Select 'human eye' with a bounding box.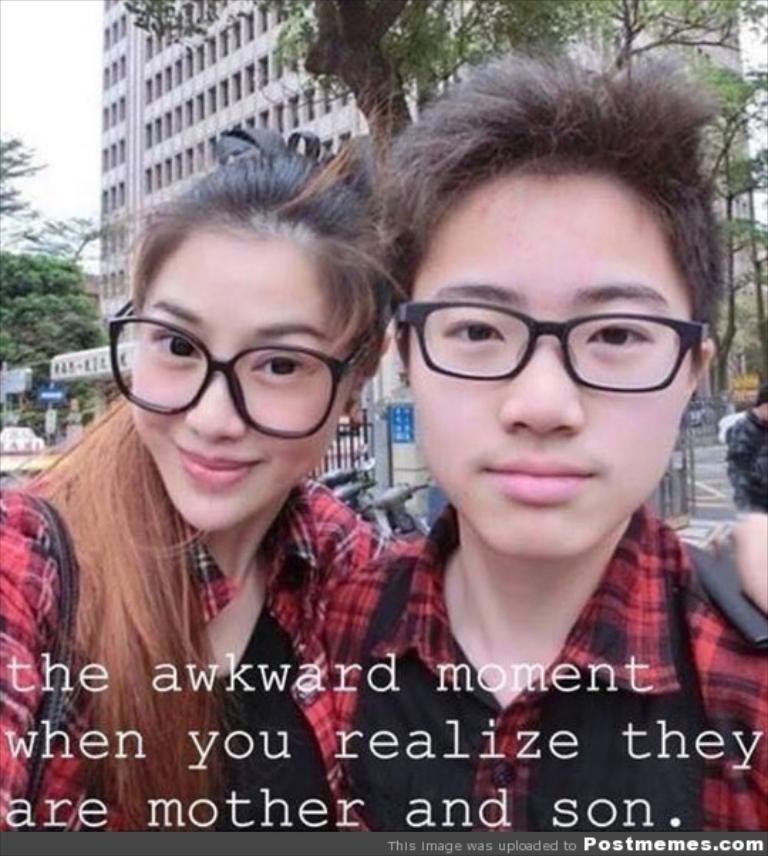
{"x1": 437, "y1": 307, "x2": 513, "y2": 357}.
